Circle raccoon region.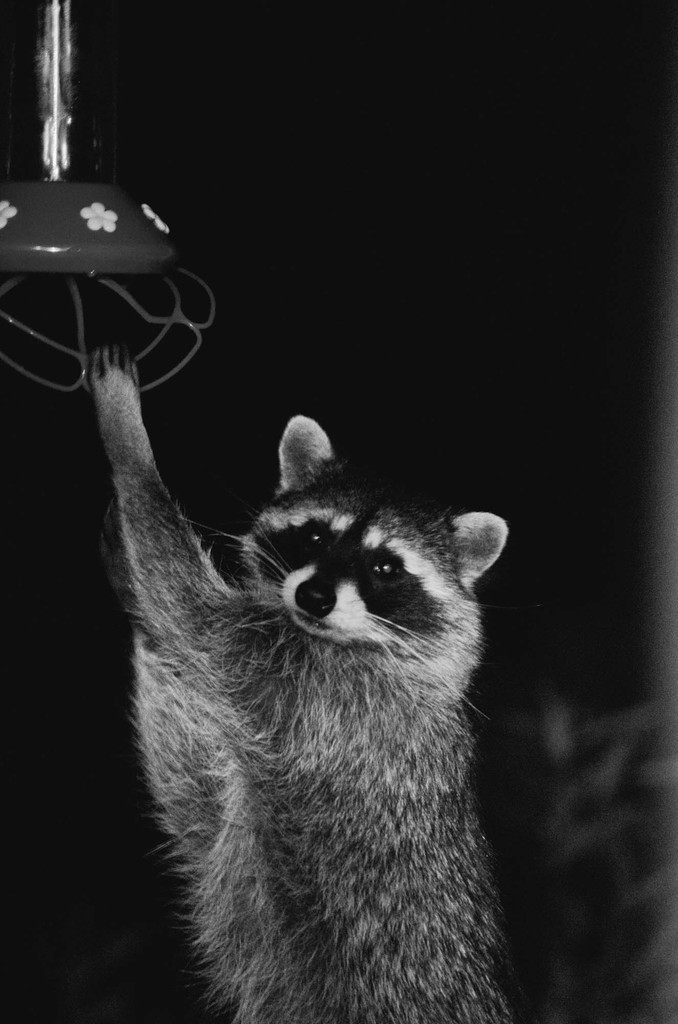
Region: box=[100, 342, 506, 1023].
